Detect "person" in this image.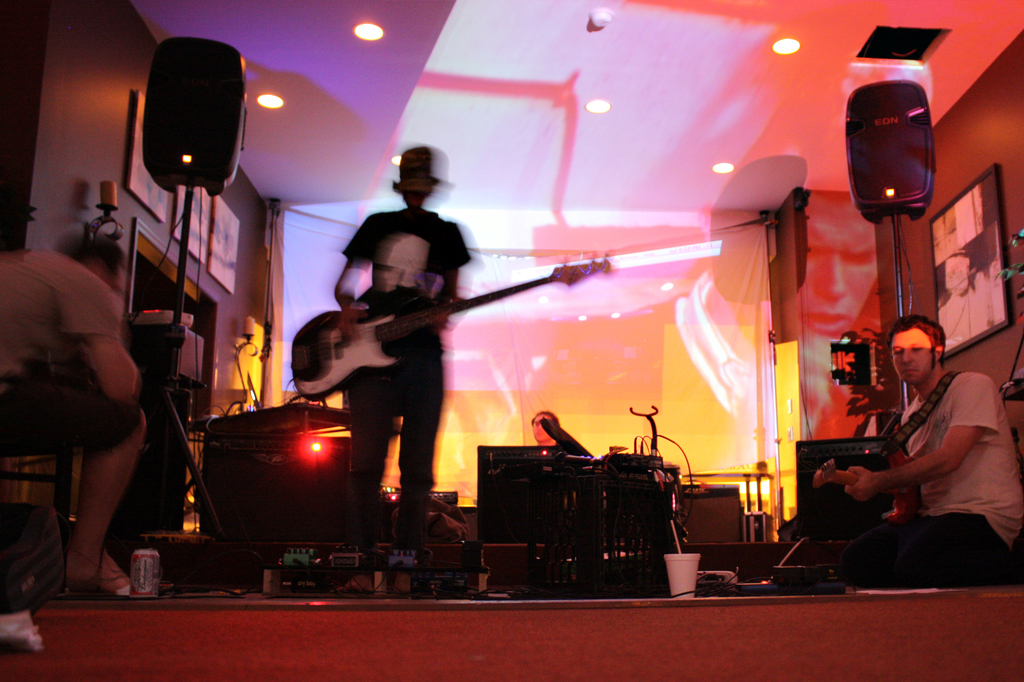
Detection: {"left": 865, "top": 283, "right": 994, "bottom": 588}.
